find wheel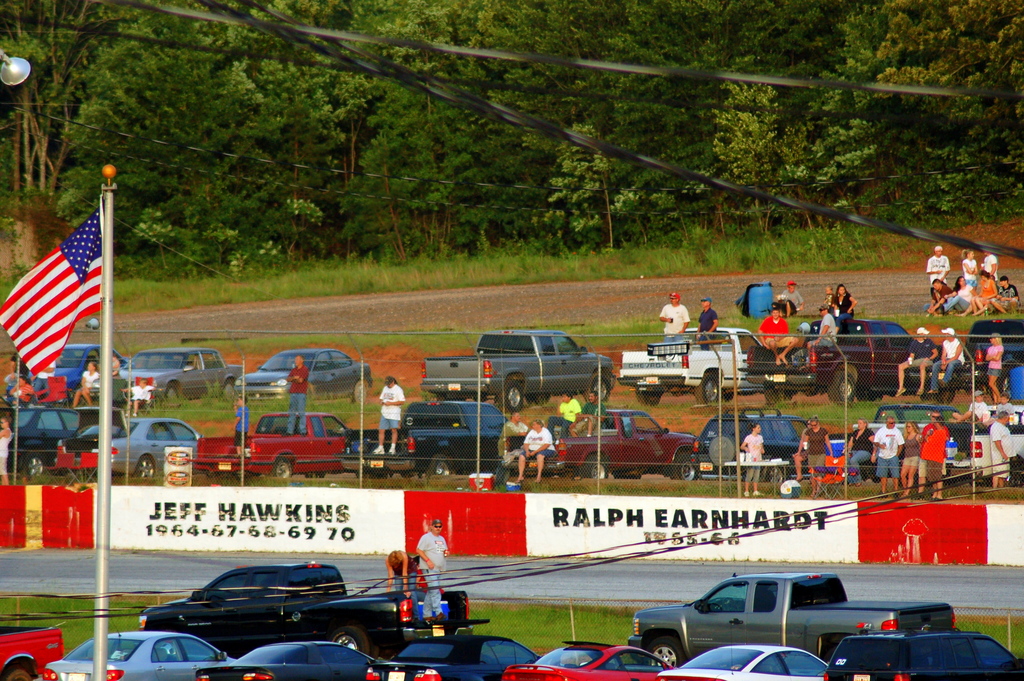
bbox=[669, 449, 700, 483]
